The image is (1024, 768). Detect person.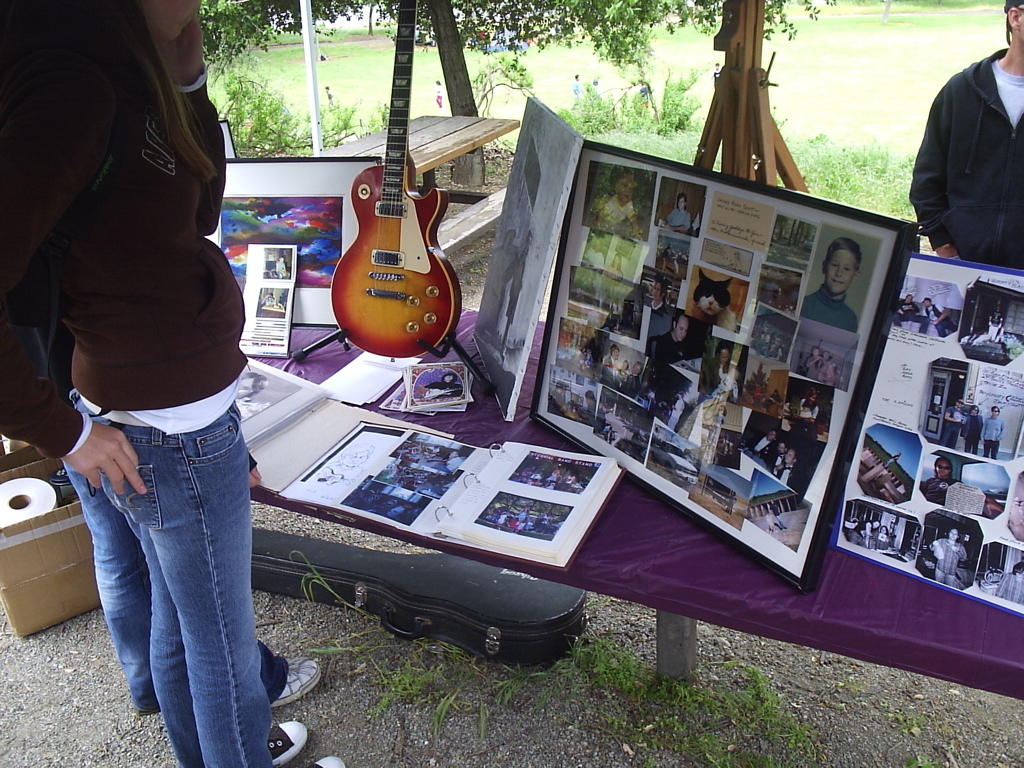
Detection: BBox(932, 529, 969, 589).
